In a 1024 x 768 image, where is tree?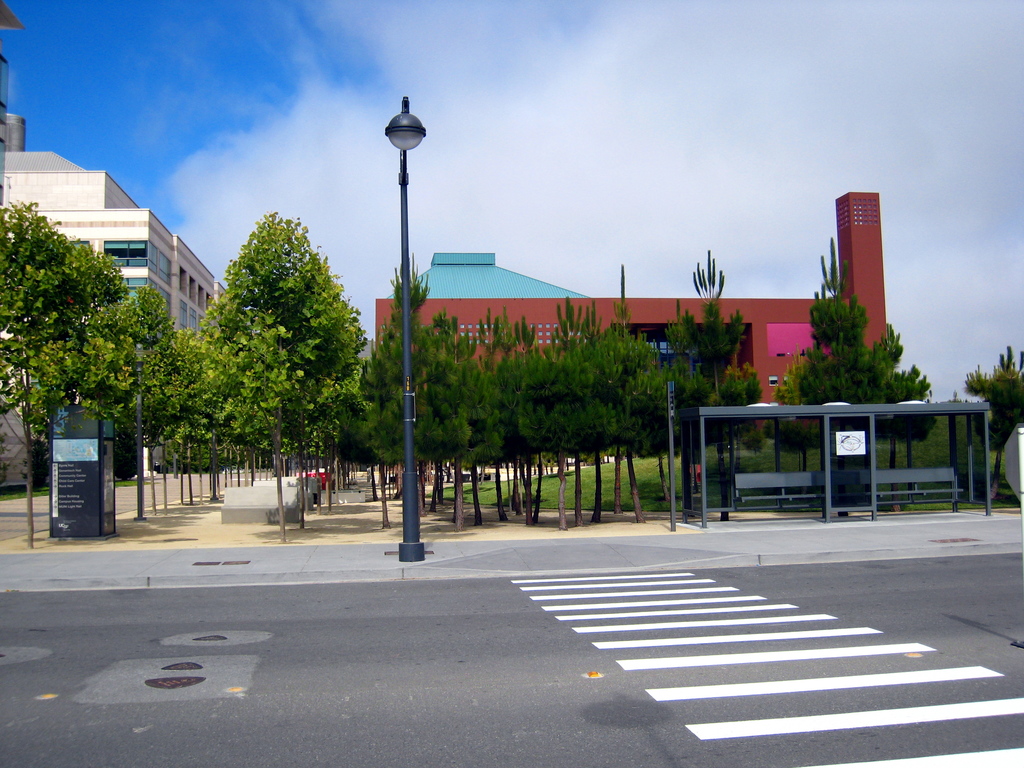
17 196 163 564.
